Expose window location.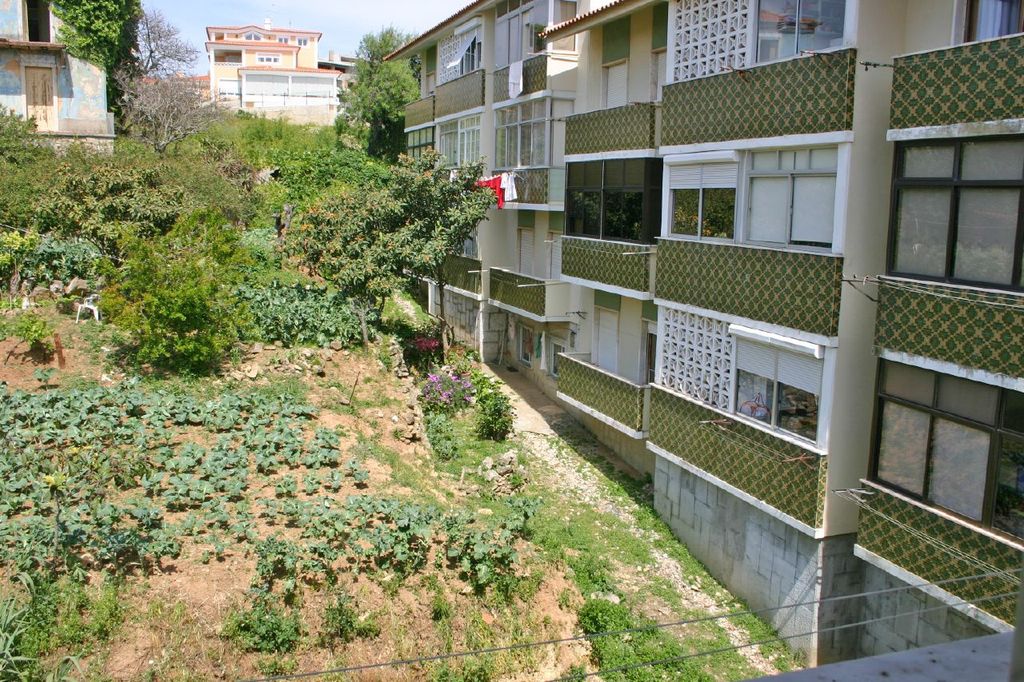
Exposed at (894,96,1006,293).
